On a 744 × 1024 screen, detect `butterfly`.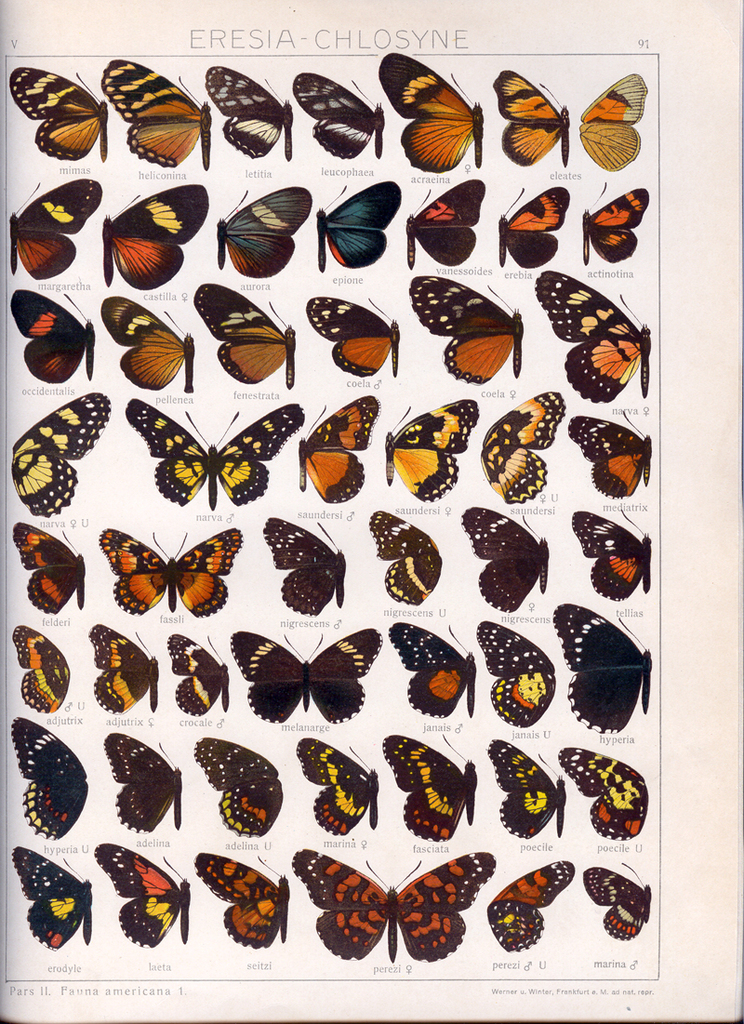
226 619 385 723.
